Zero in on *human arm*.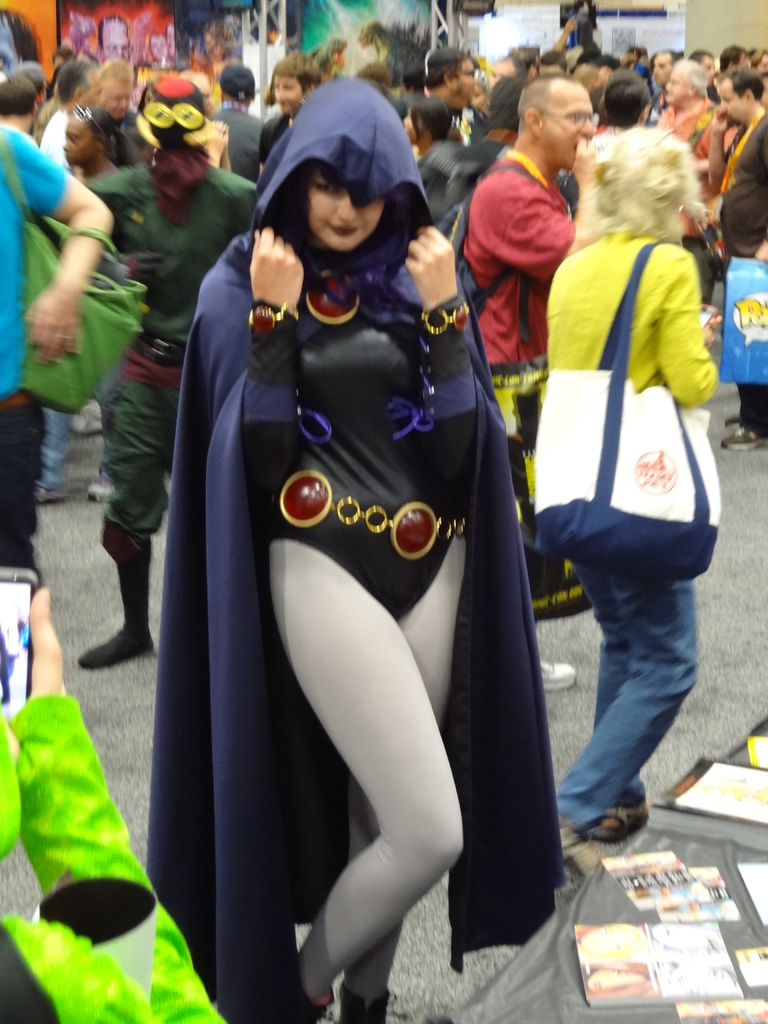
Zeroed in: bbox=[755, 230, 767, 260].
